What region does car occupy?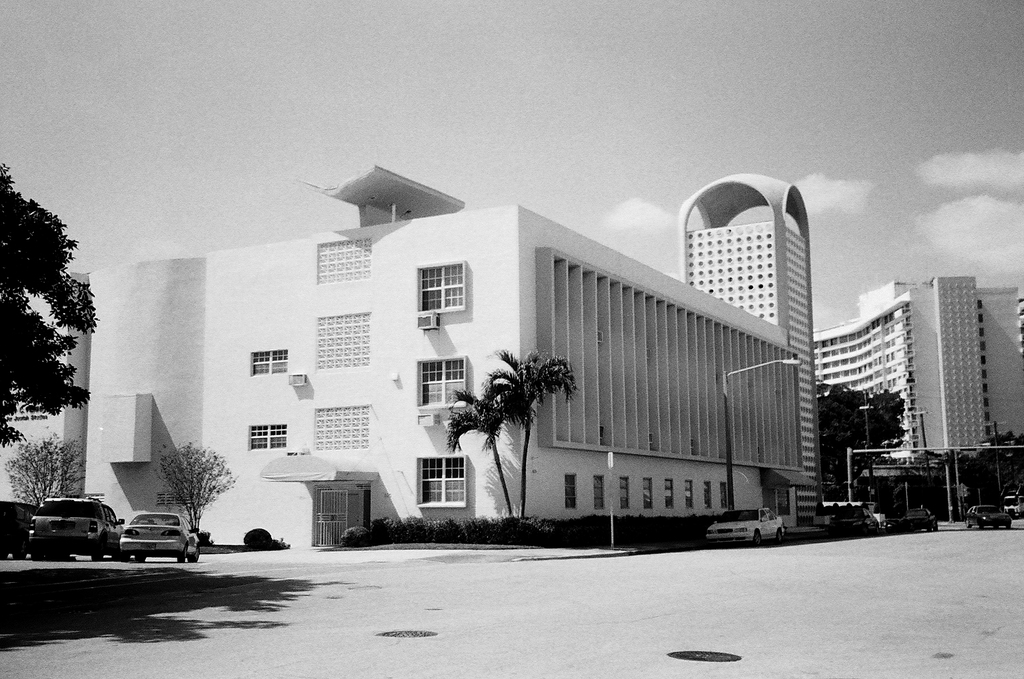
locate(0, 495, 41, 563).
